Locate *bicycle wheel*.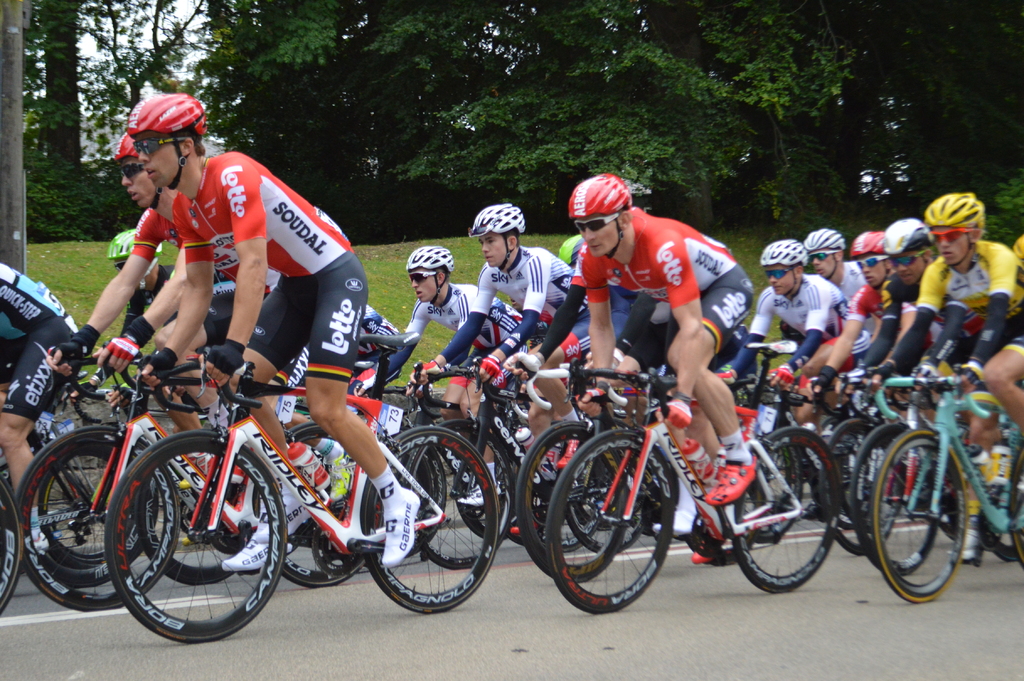
Bounding box: region(107, 441, 275, 642).
